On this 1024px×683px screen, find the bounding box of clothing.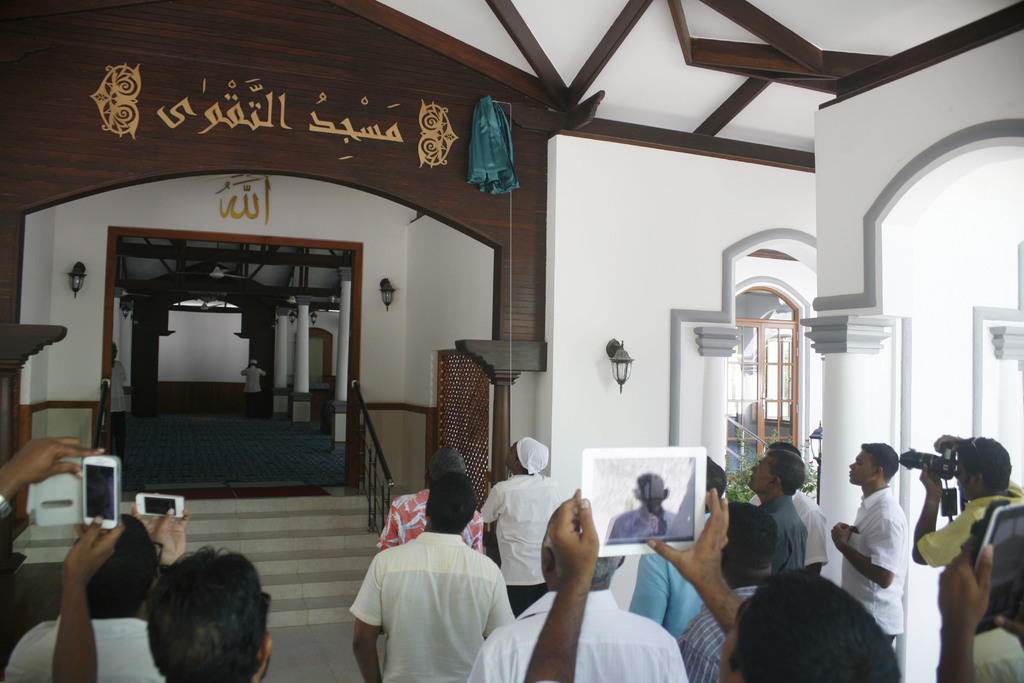
Bounding box: <box>746,484,837,583</box>.
